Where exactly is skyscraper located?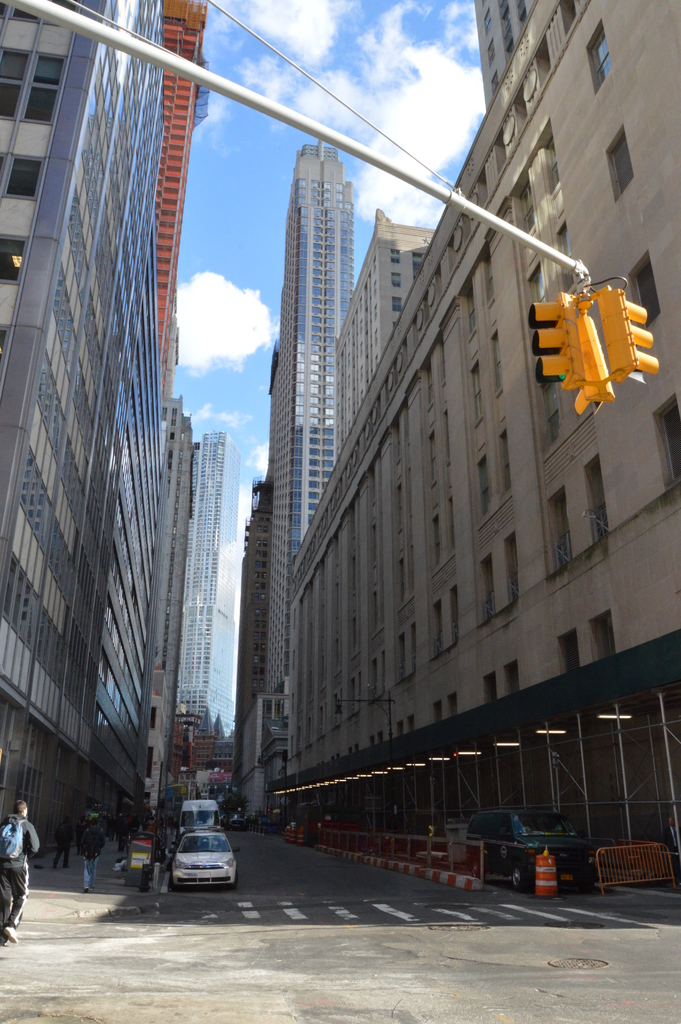
Its bounding box is <region>157, 393, 206, 797</region>.
